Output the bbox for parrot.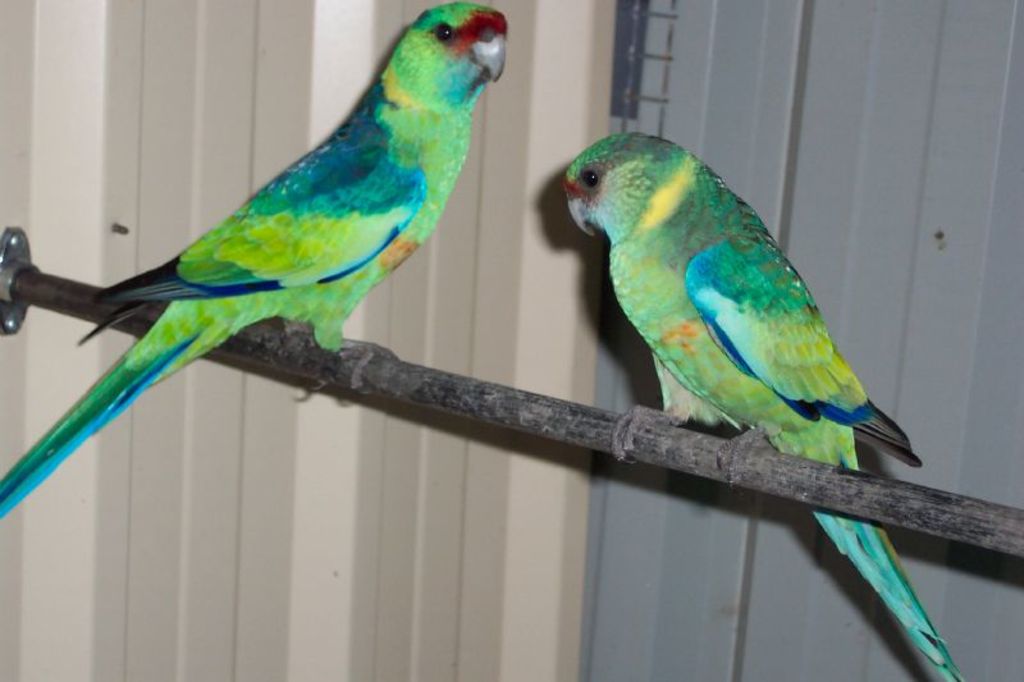
box=[562, 129, 966, 681].
